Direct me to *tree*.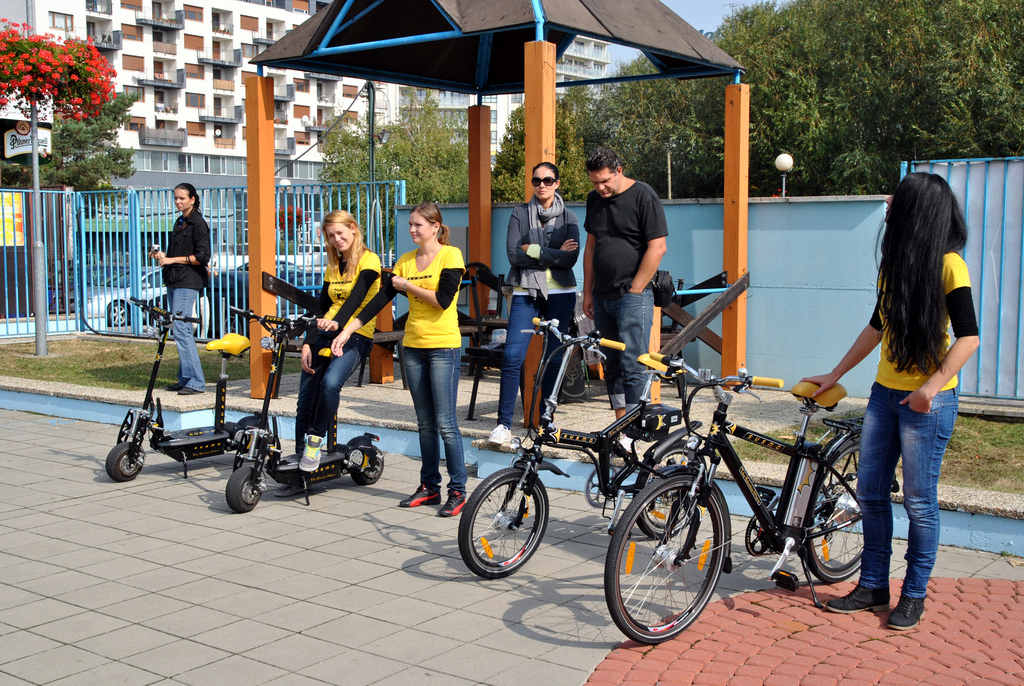
Direction: 309, 88, 480, 288.
